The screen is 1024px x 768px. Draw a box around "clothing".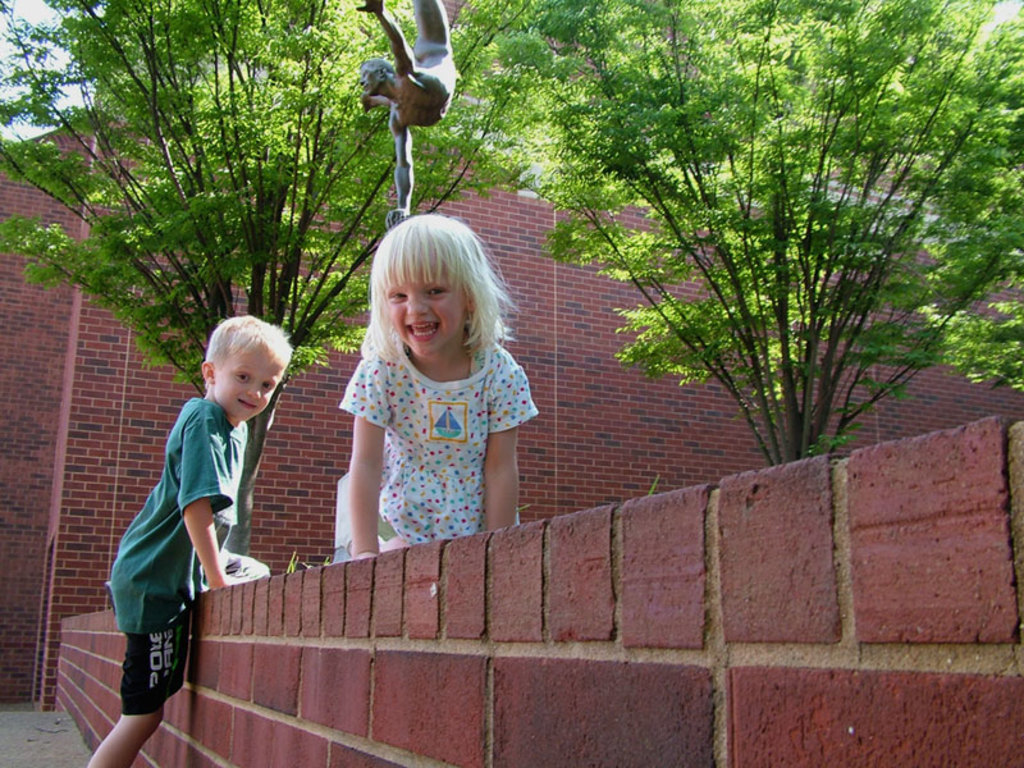
[323, 302, 539, 548].
